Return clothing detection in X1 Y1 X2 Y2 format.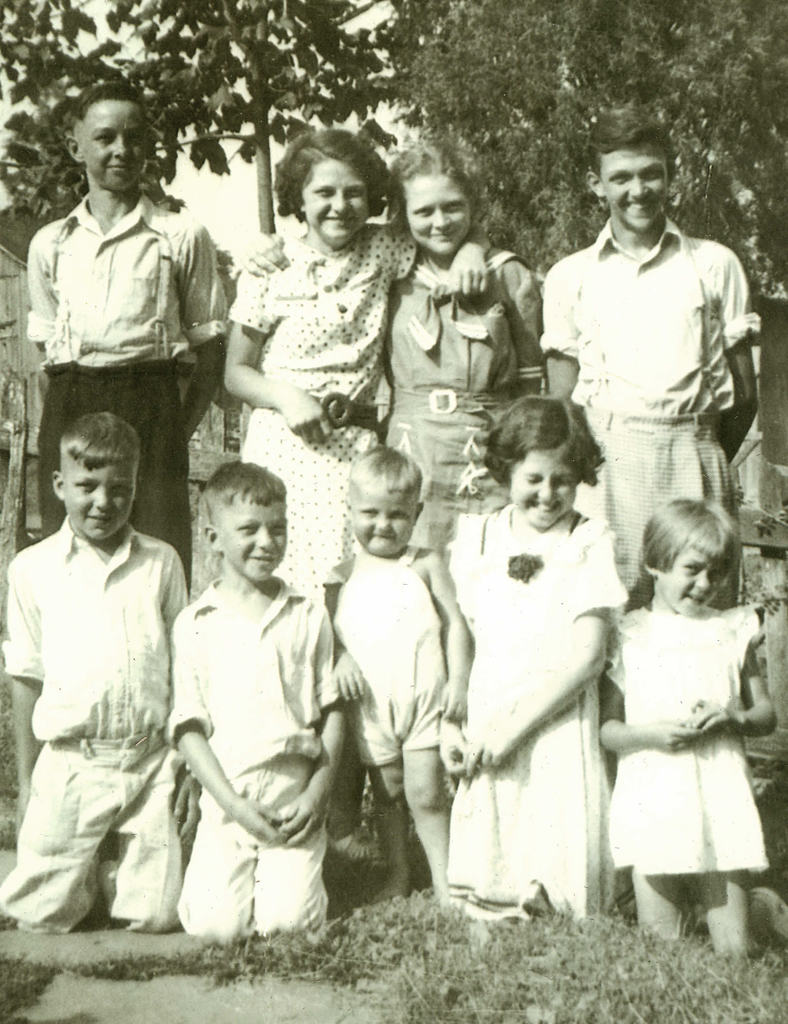
20 184 223 586.
